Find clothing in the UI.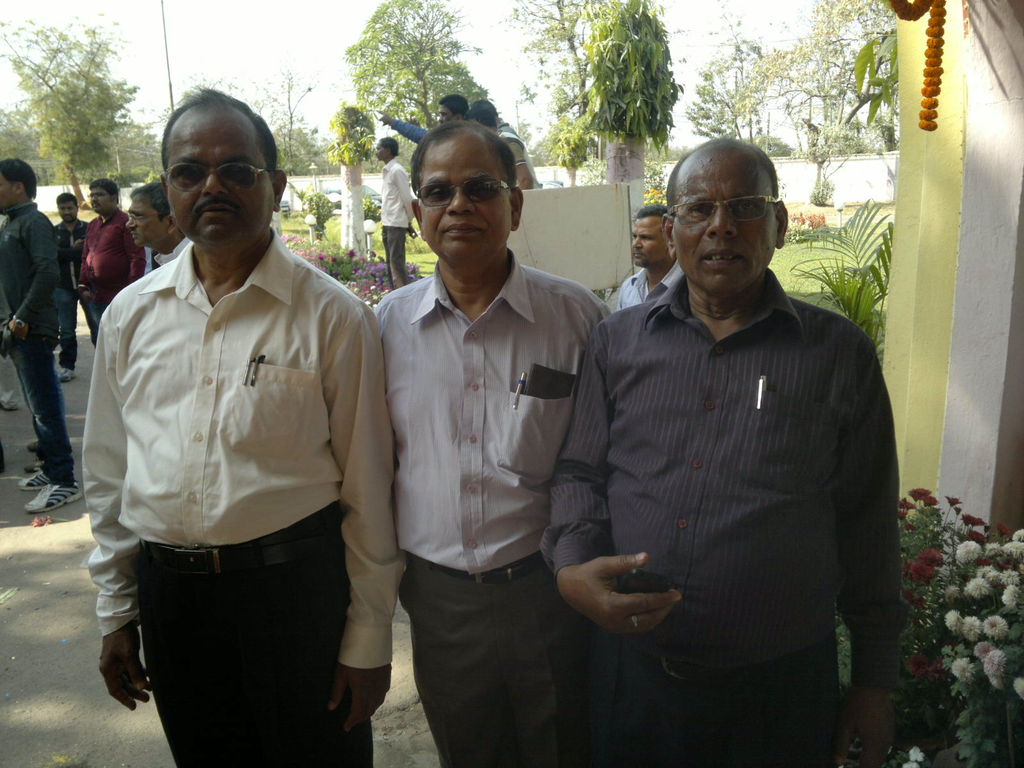
UI element at (x1=0, y1=200, x2=74, y2=491).
